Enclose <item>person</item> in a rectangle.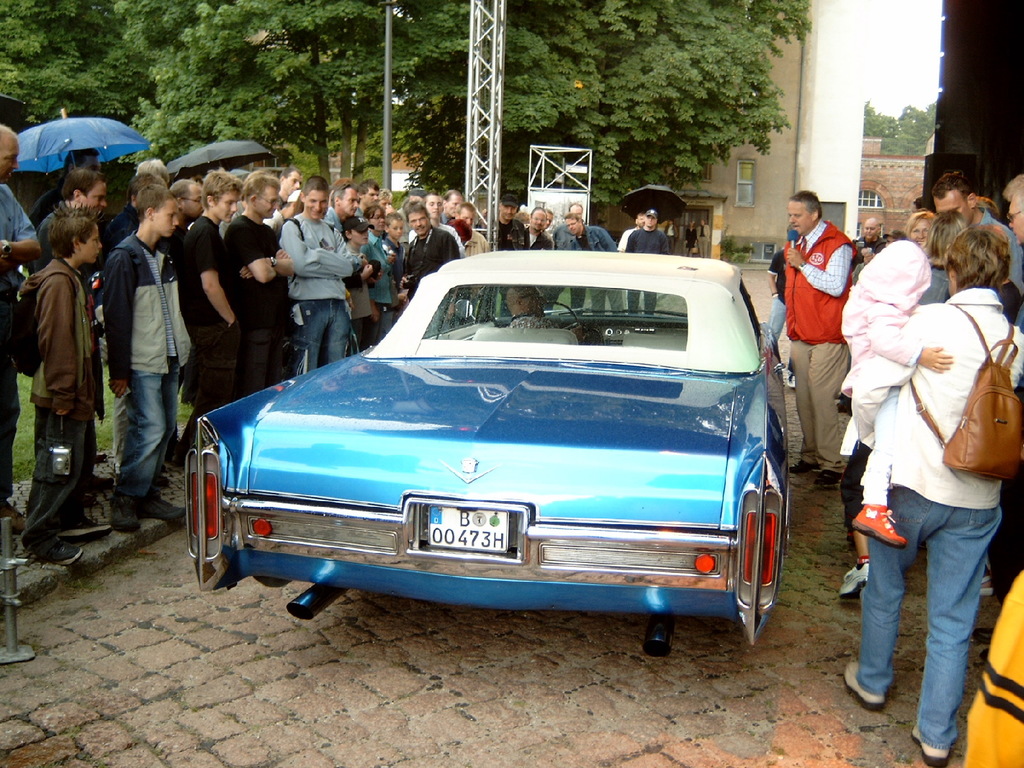
detection(504, 284, 584, 344).
